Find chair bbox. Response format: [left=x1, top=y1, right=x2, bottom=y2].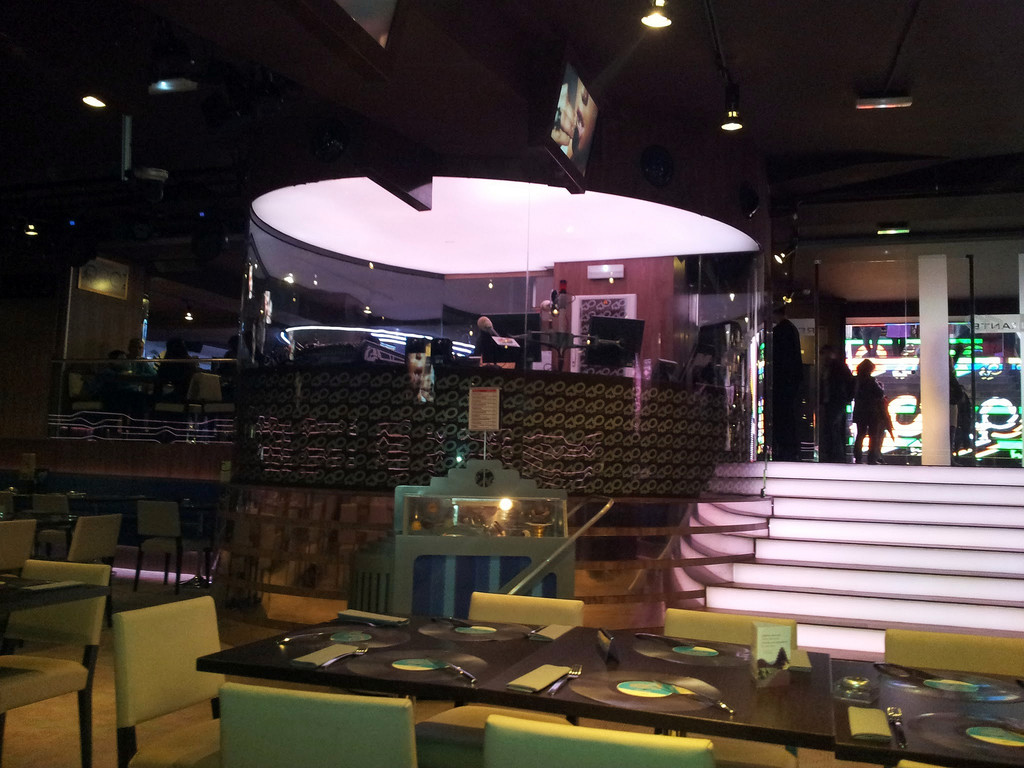
[left=67, top=373, right=107, bottom=435].
